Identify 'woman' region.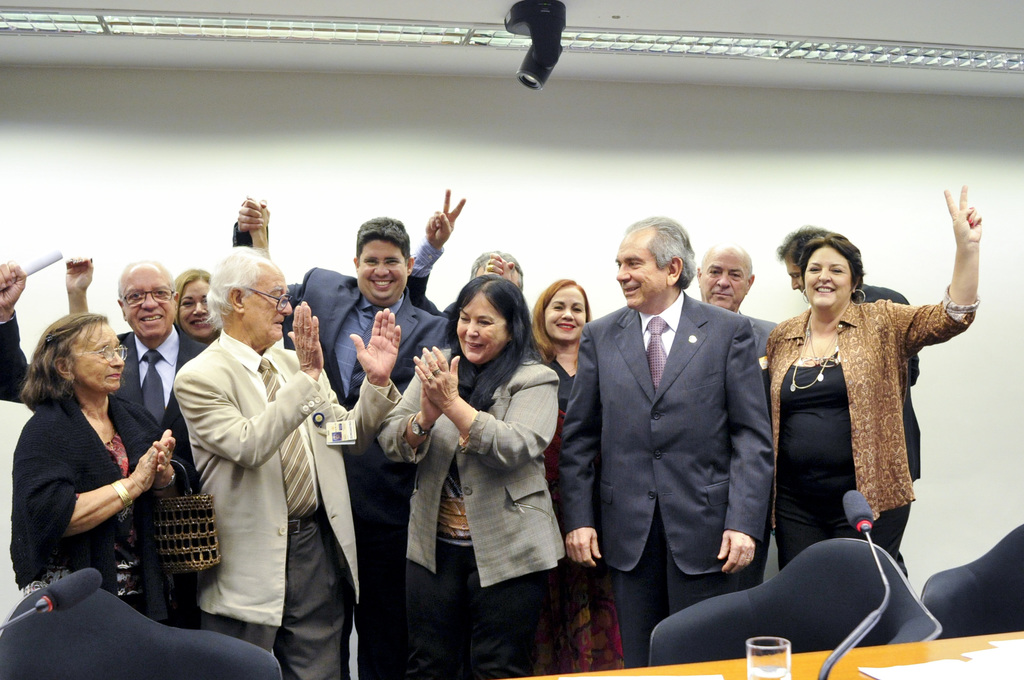
Region: 761,179,977,592.
